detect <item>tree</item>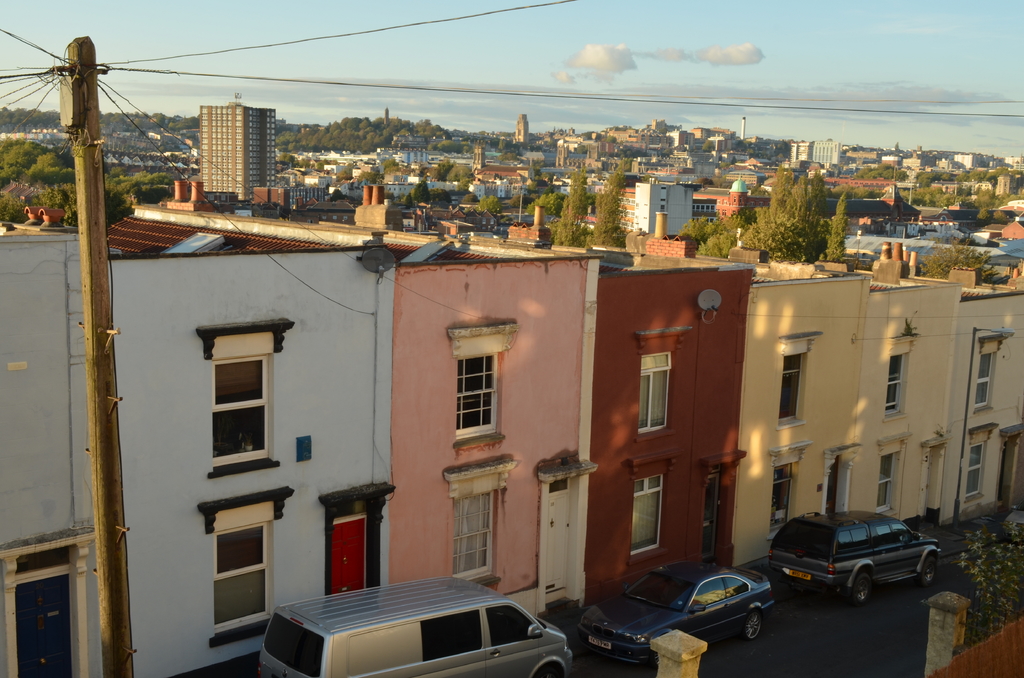
[x1=416, y1=179, x2=430, y2=205]
